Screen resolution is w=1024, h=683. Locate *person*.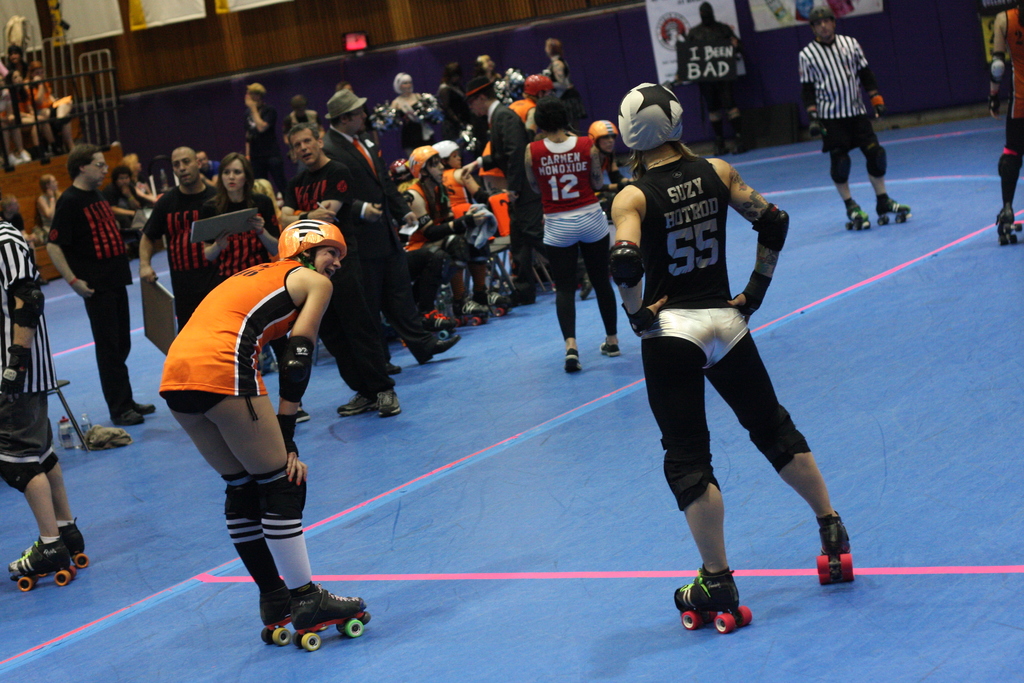
506/76/551/132.
